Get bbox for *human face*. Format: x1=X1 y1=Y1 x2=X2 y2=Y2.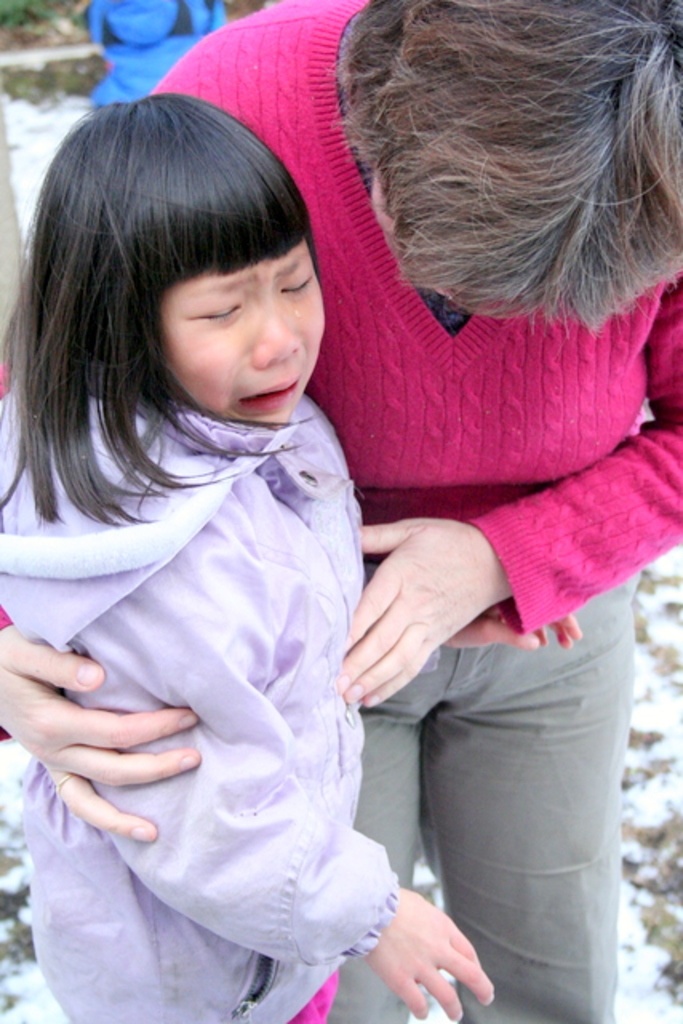
x1=154 y1=235 x2=333 y2=437.
